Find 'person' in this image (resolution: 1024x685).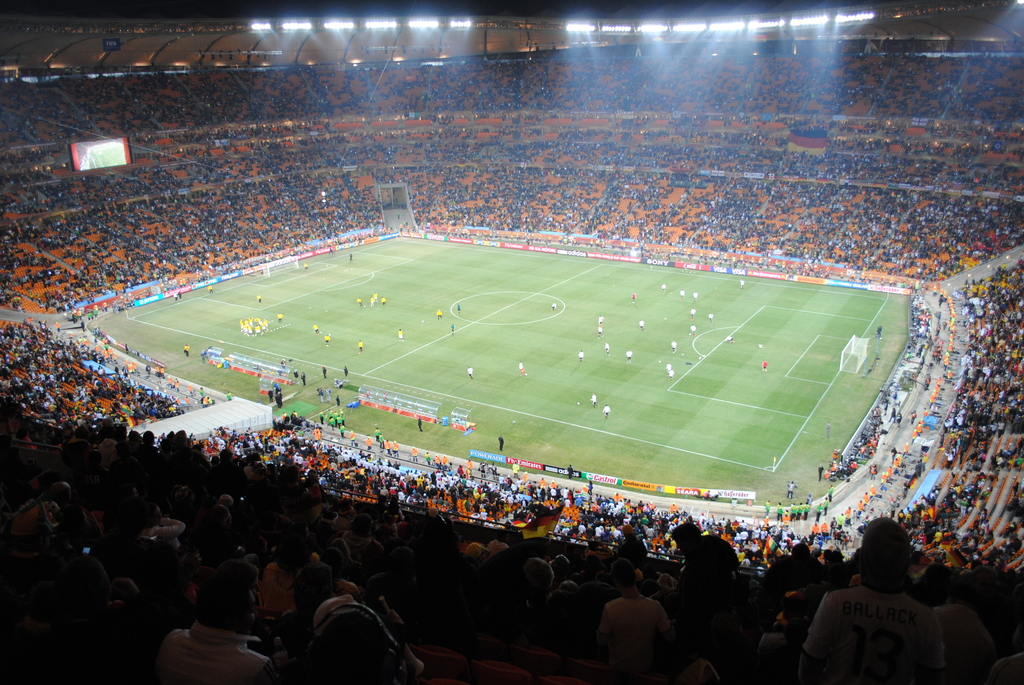
<region>394, 441, 397, 457</region>.
